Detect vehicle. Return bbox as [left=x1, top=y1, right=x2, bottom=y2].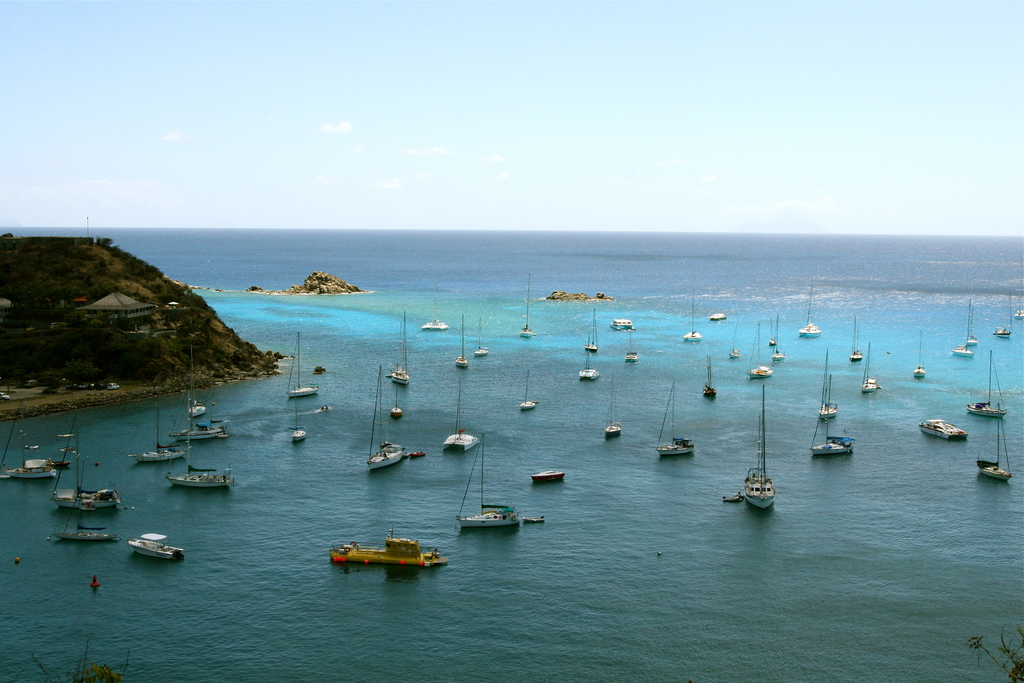
[left=526, top=466, right=568, bottom=486].
